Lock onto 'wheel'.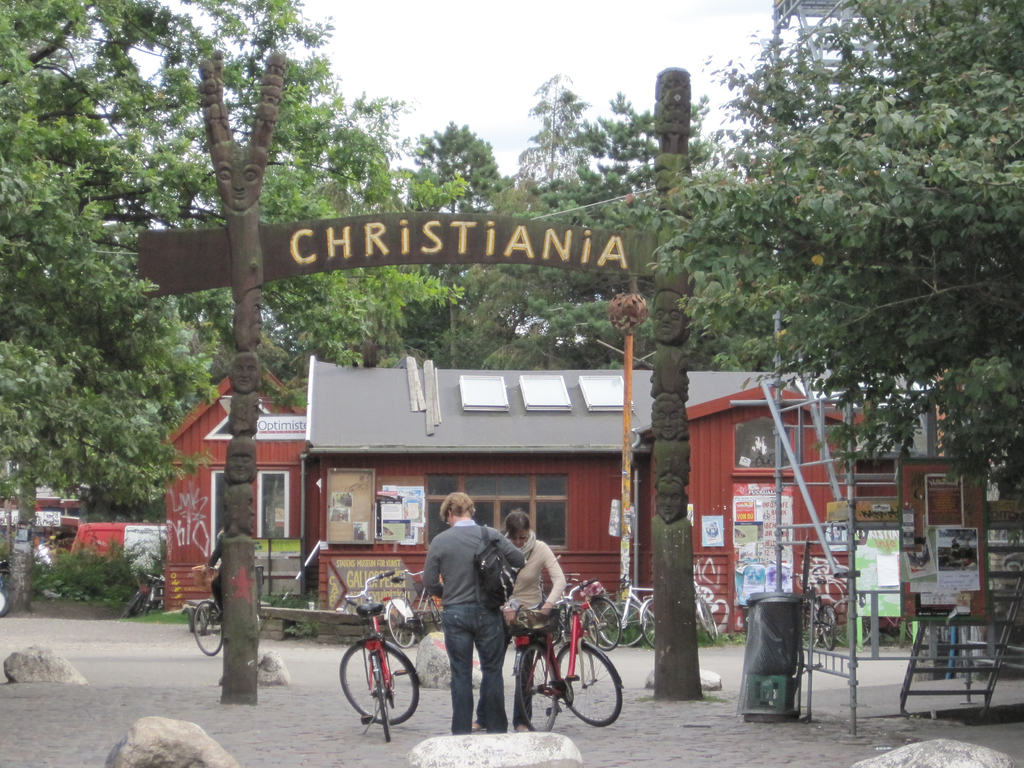
Locked: select_region(189, 600, 225, 658).
